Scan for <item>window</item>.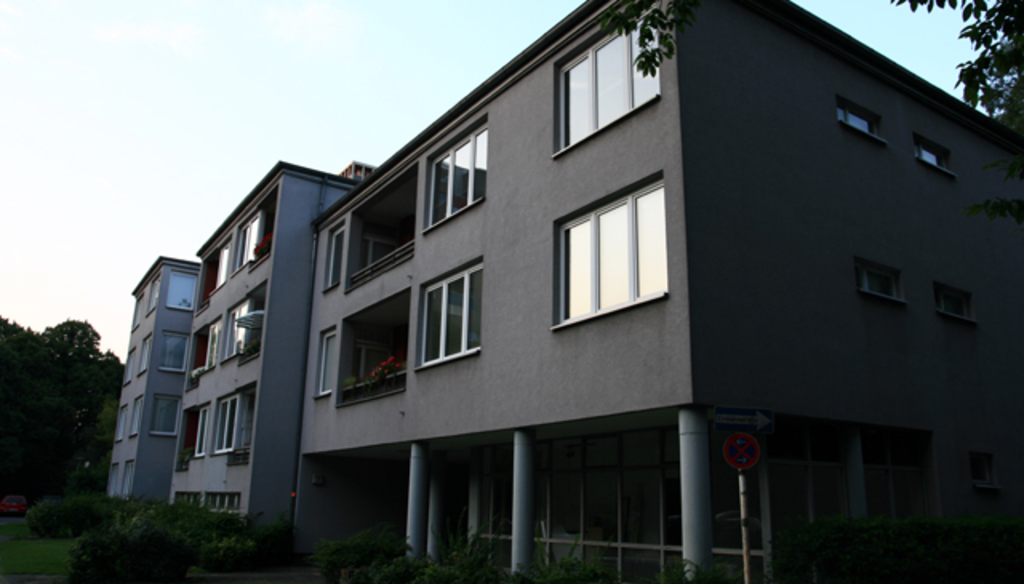
Scan result: region(554, 26, 662, 150).
